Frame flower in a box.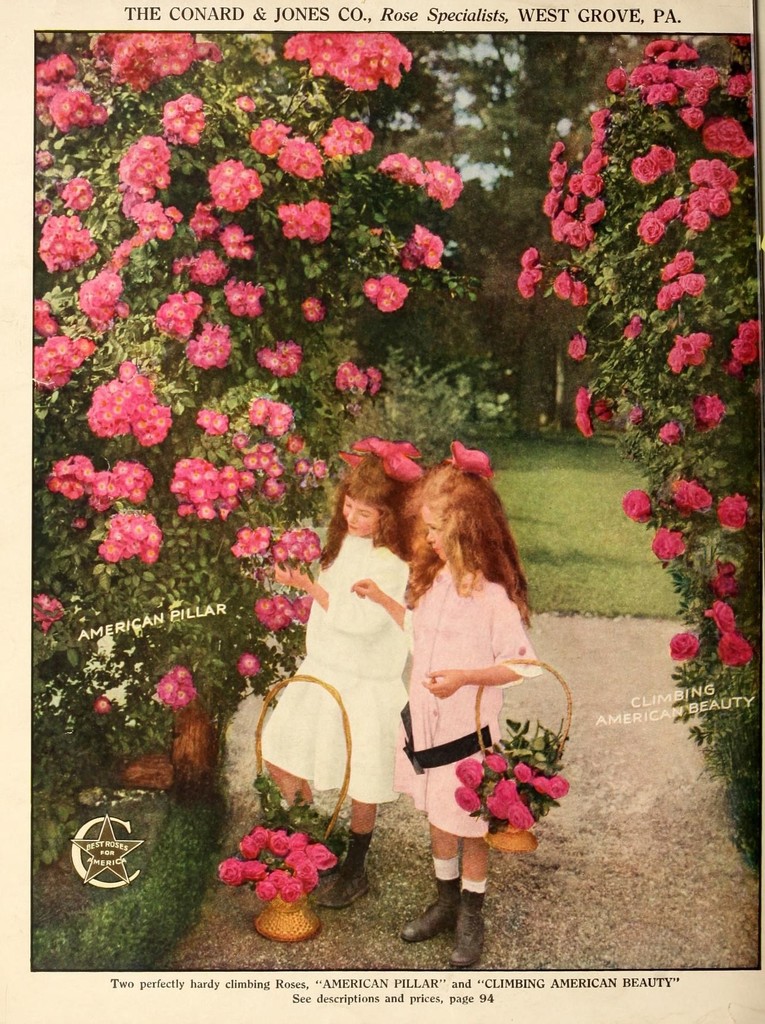
rect(30, 186, 51, 211).
